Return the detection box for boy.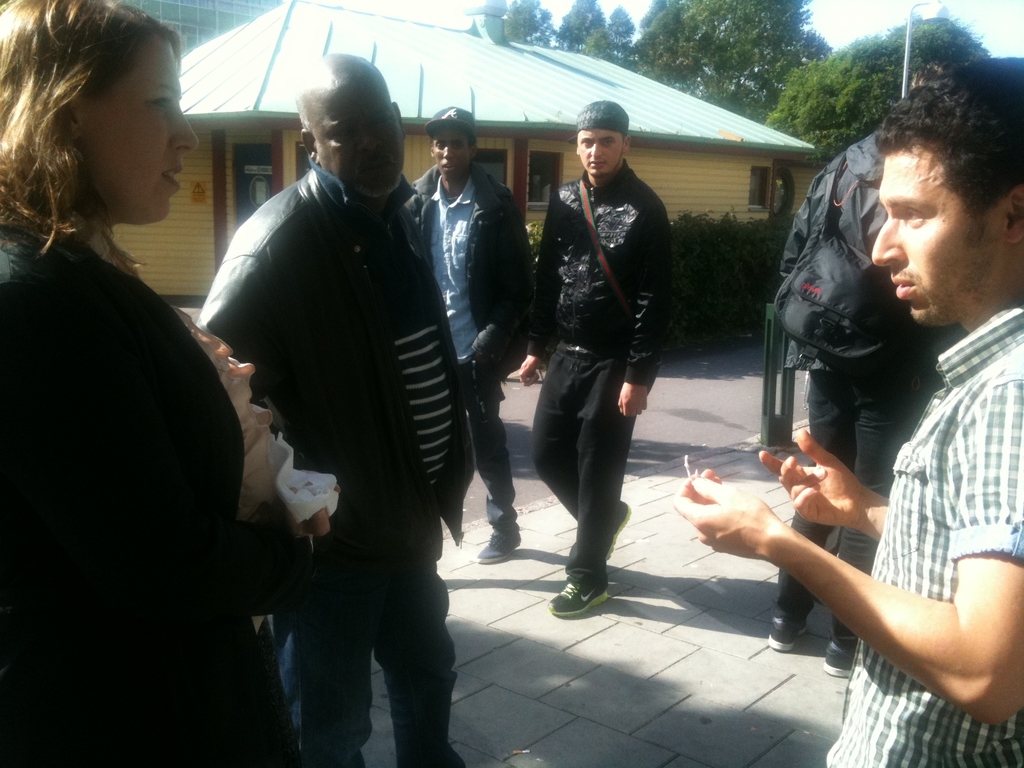
x1=502, y1=95, x2=700, y2=610.
